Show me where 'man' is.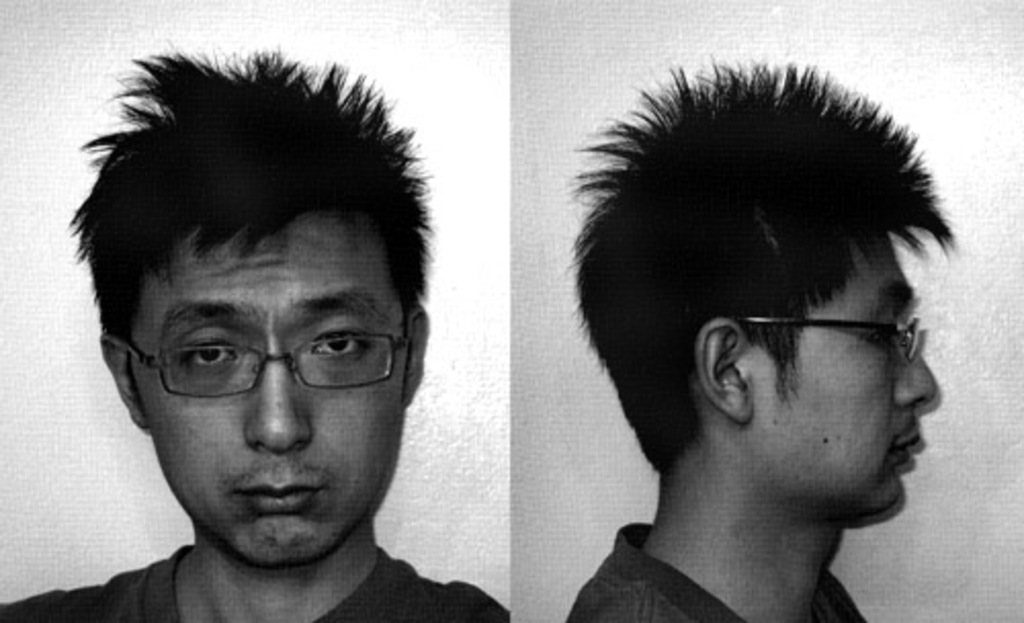
'man' is at bbox=(2, 64, 543, 622).
